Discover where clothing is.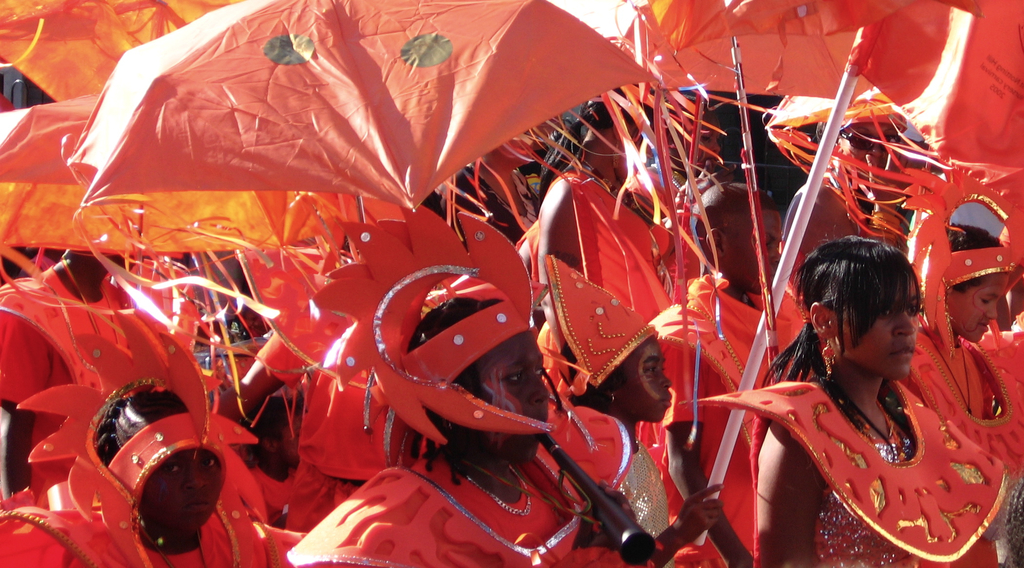
Discovered at <region>698, 376, 1002, 567</region>.
